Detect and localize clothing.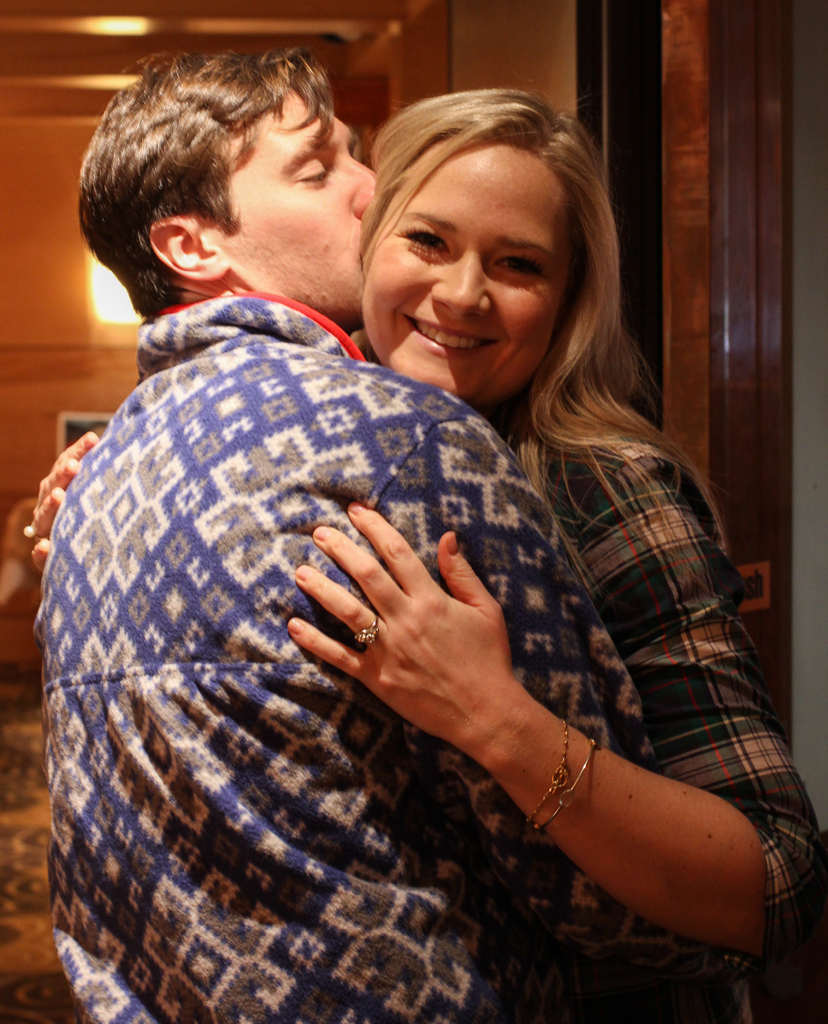
Localized at 45,292,724,1023.
